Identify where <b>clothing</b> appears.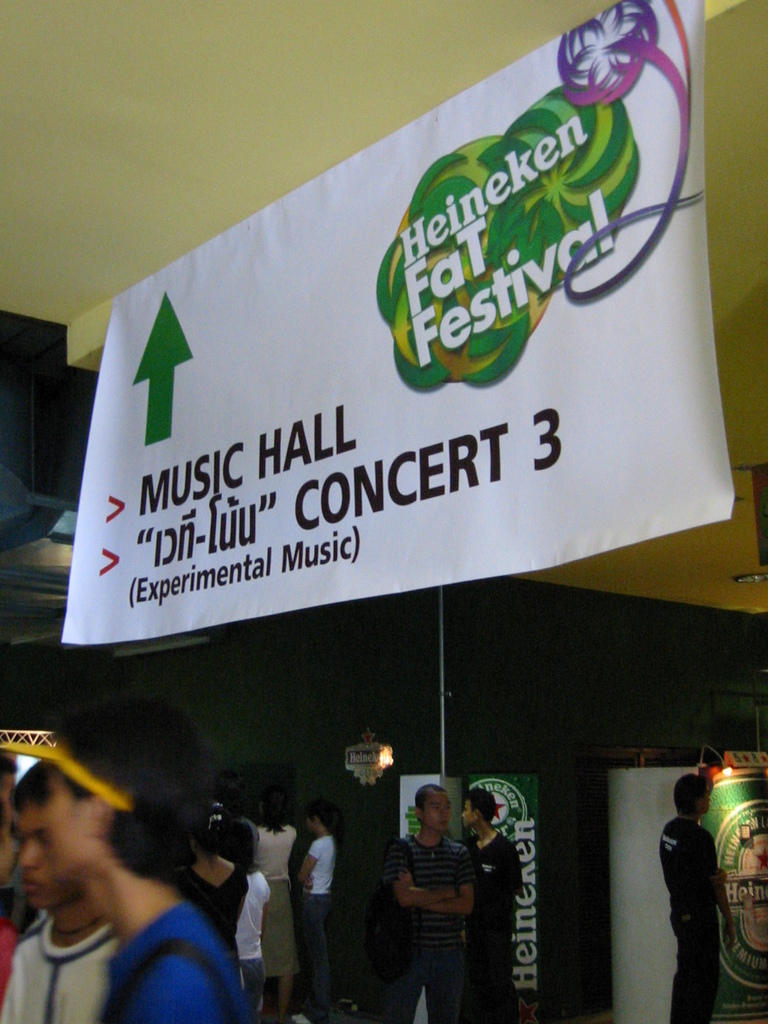
Appears at (left=382, top=831, right=480, bottom=1022).
